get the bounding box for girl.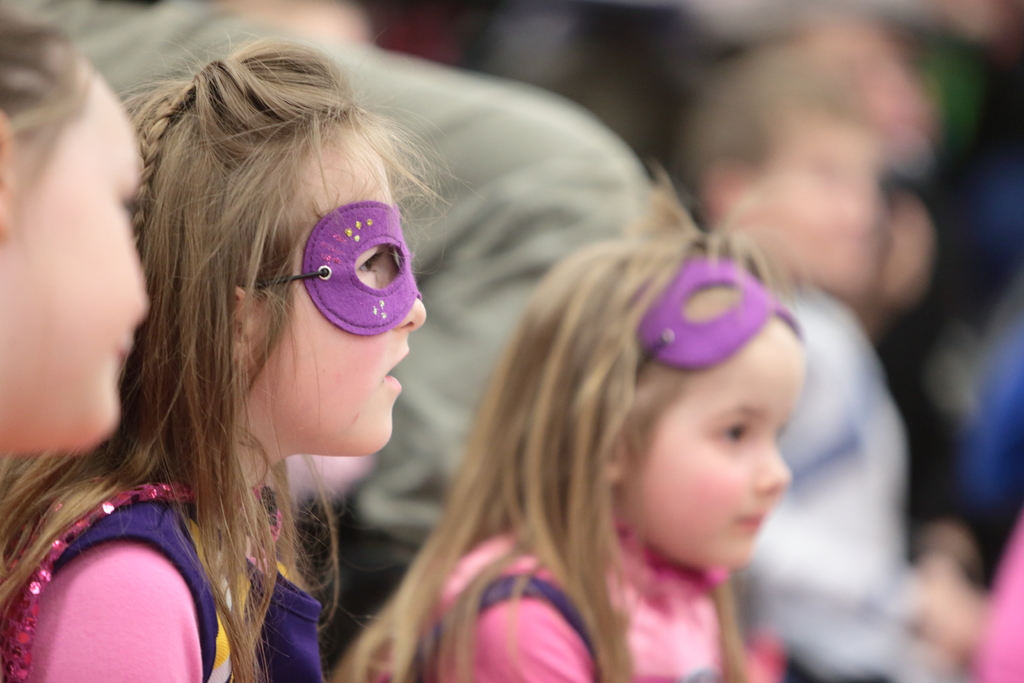
<region>1, 25, 481, 682</region>.
